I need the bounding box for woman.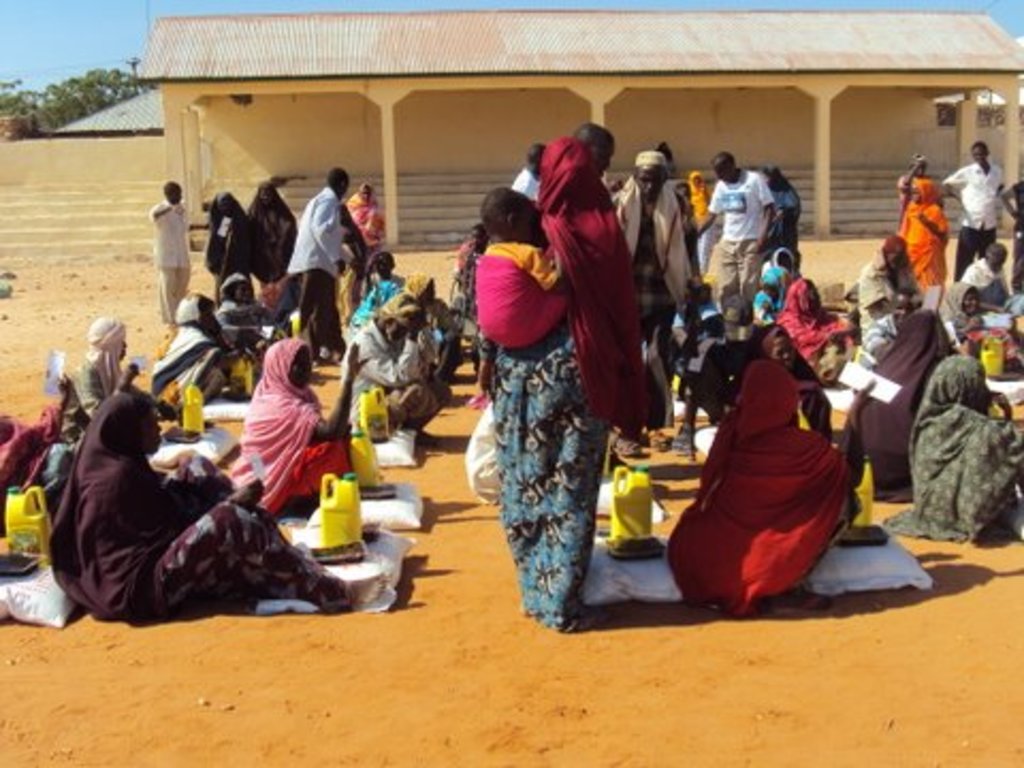
Here it is: [x1=766, y1=277, x2=849, y2=384].
